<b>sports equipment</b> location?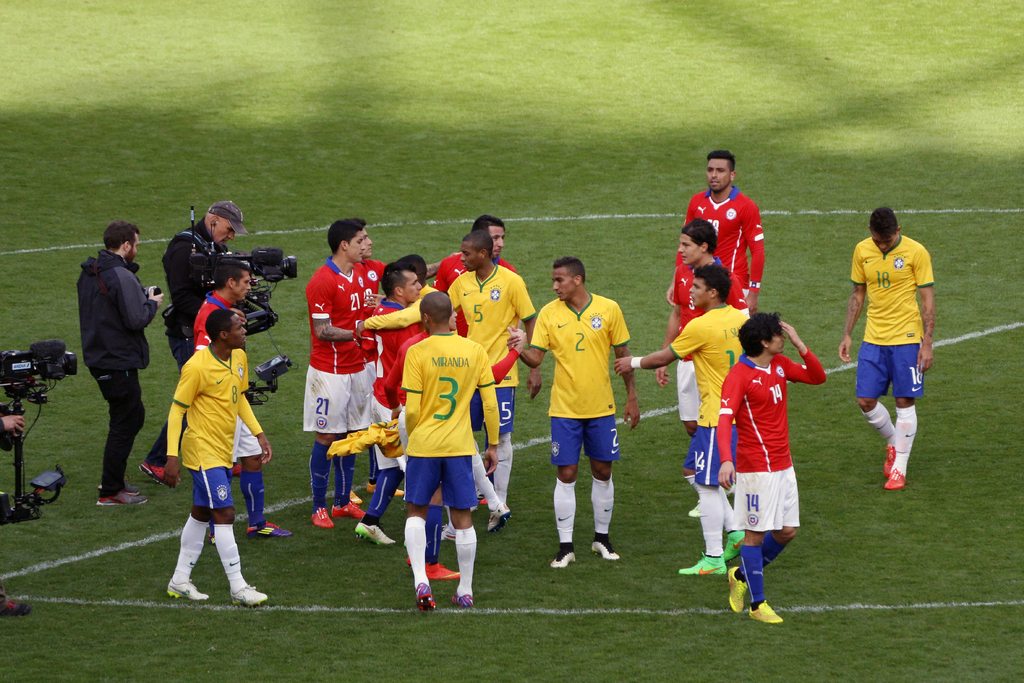
BBox(311, 506, 332, 528)
